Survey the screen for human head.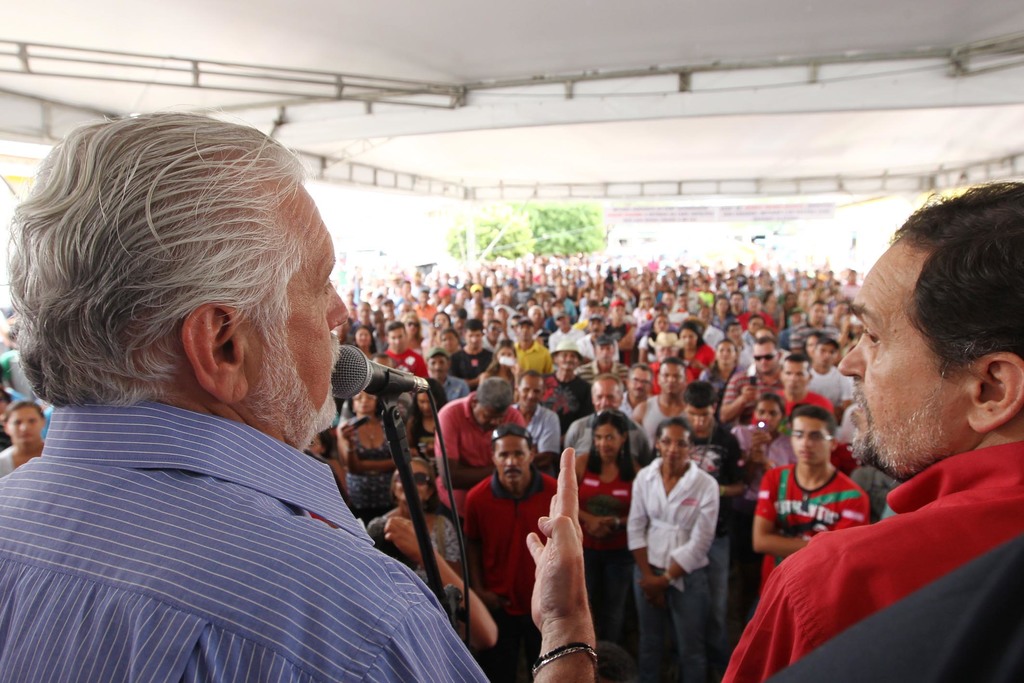
Survey found: [x1=496, y1=339, x2=515, y2=365].
